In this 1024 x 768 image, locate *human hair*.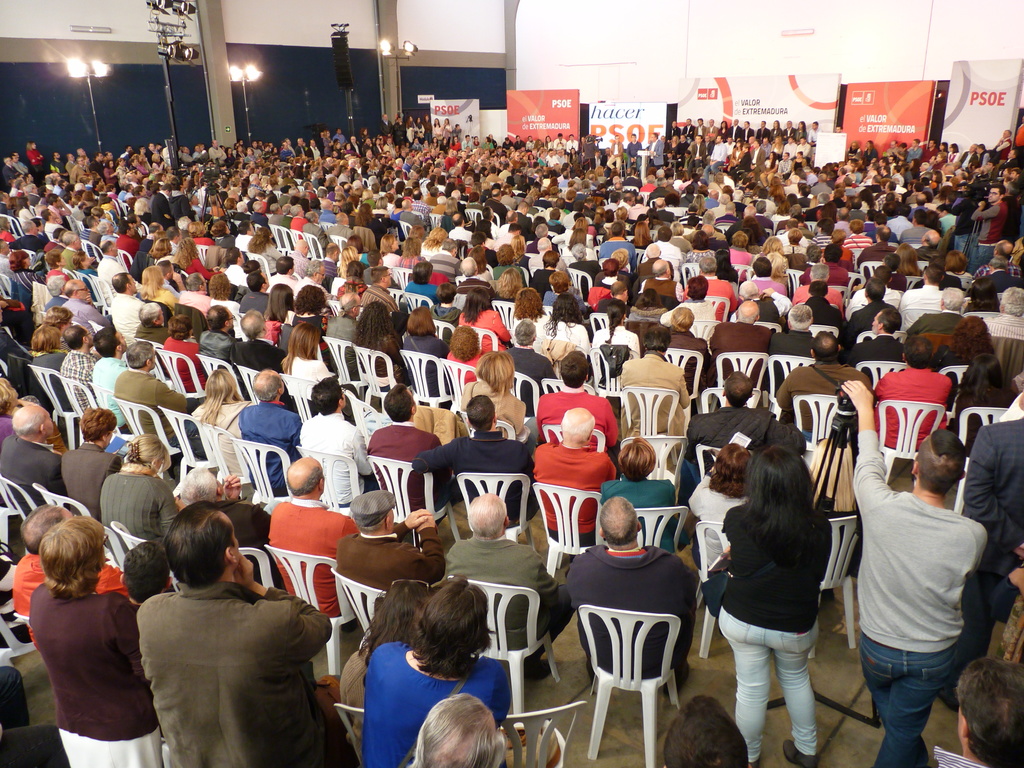
Bounding box: (0, 188, 1, 202).
